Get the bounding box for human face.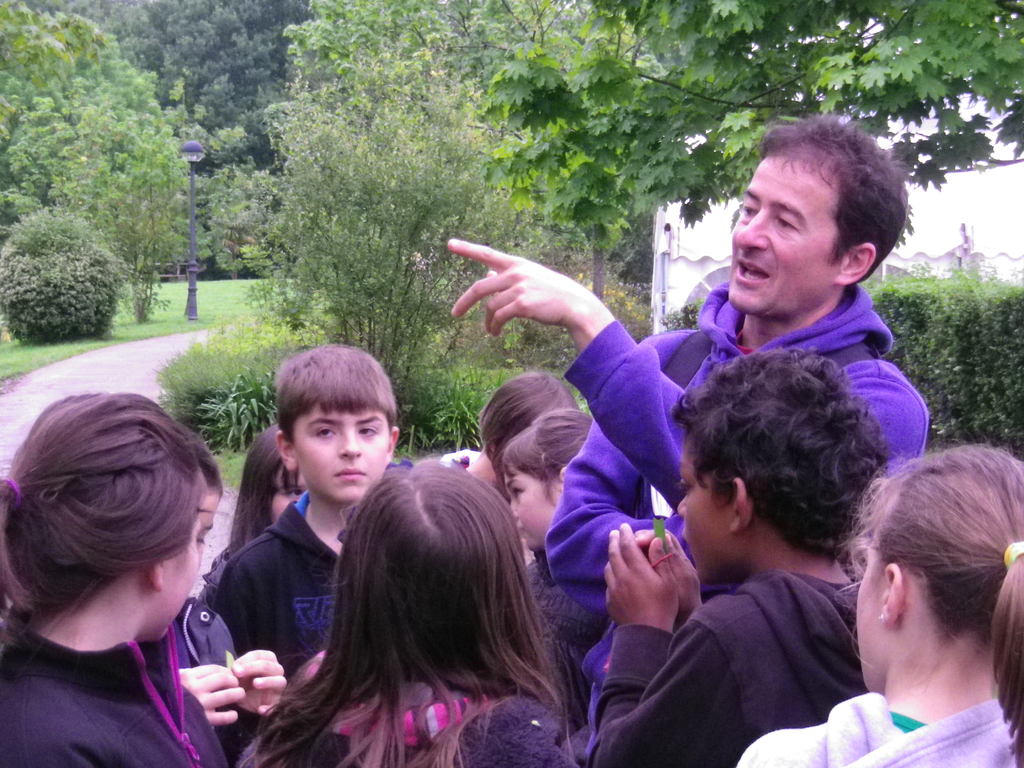
bbox=(677, 444, 730, 576).
